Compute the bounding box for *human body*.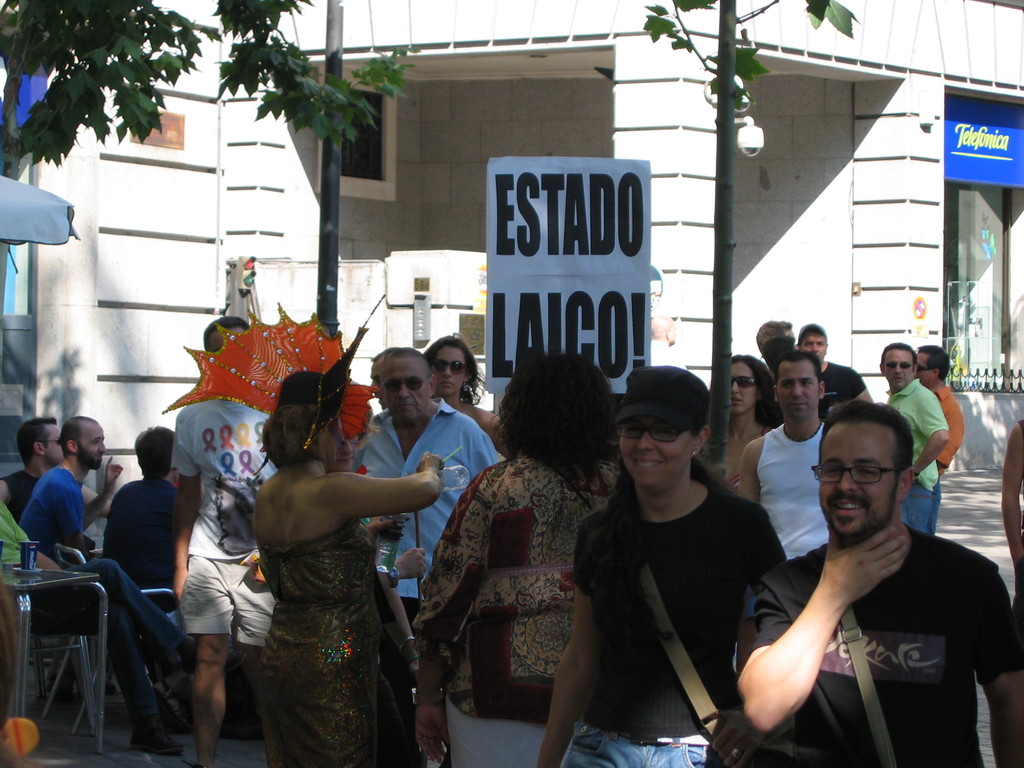
box(525, 480, 789, 767).
